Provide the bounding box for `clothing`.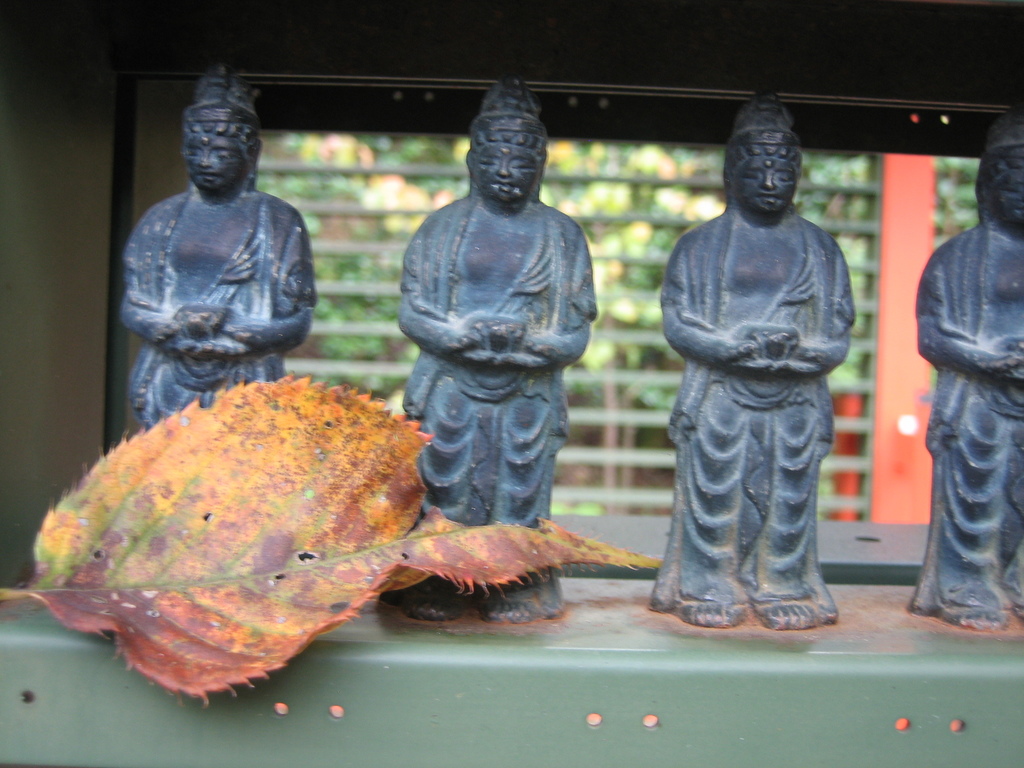
box=[917, 224, 1023, 620].
